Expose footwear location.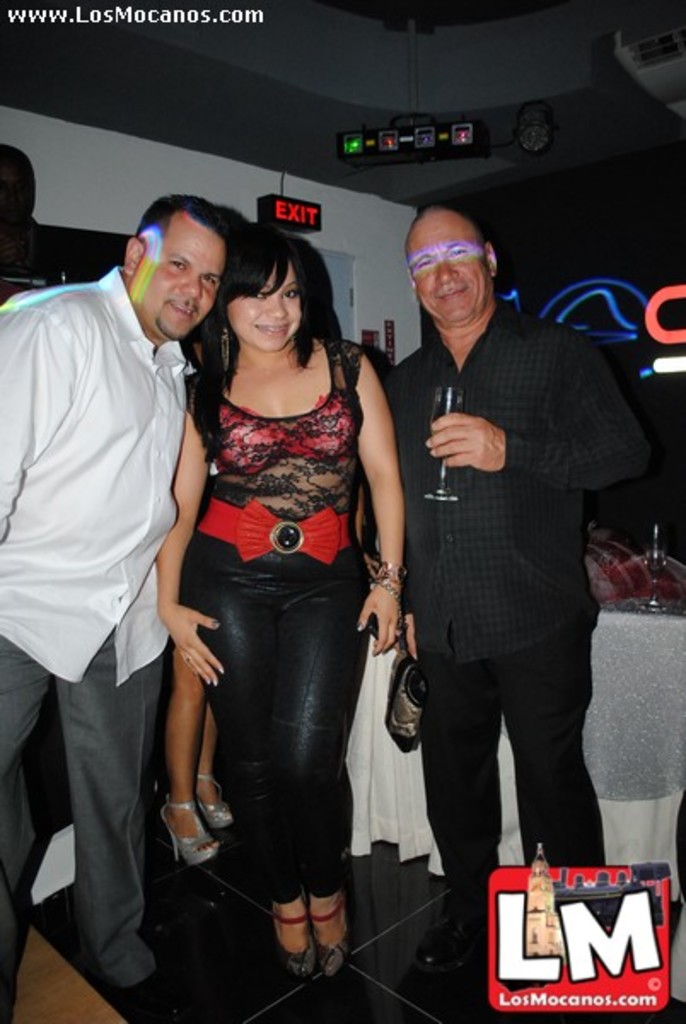
Exposed at (282,939,323,981).
